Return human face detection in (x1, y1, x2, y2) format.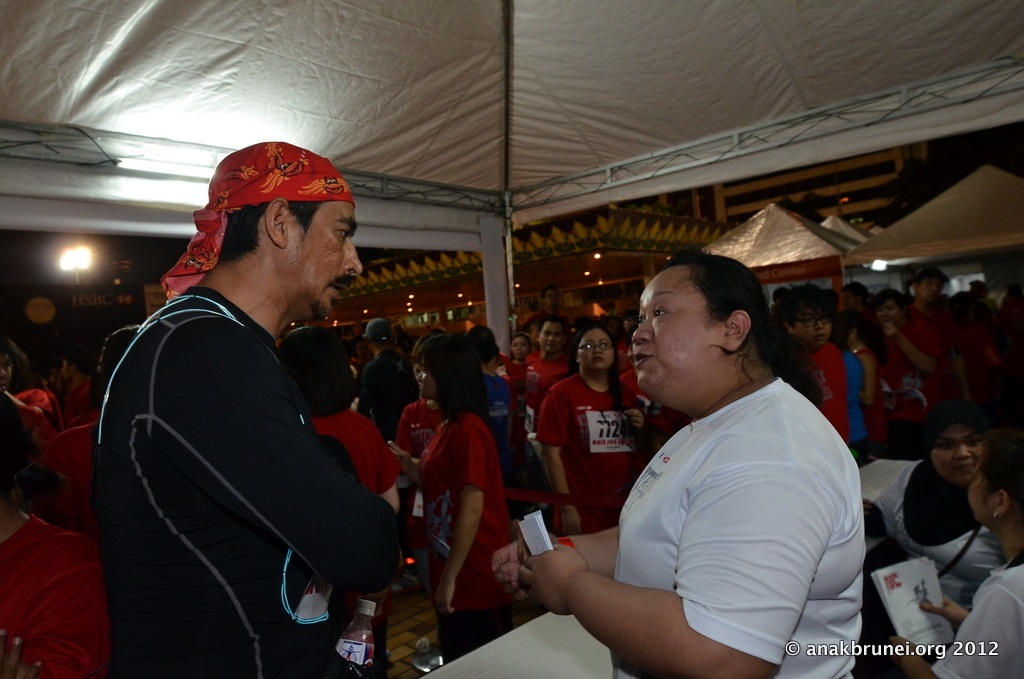
(0, 354, 10, 393).
